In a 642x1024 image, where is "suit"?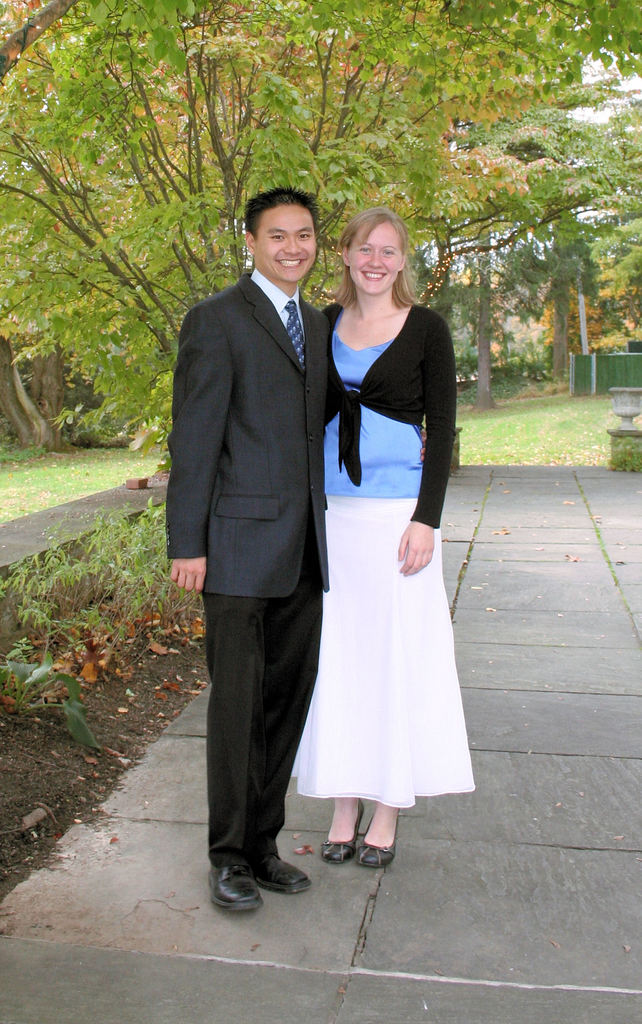
183:172:392:877.
